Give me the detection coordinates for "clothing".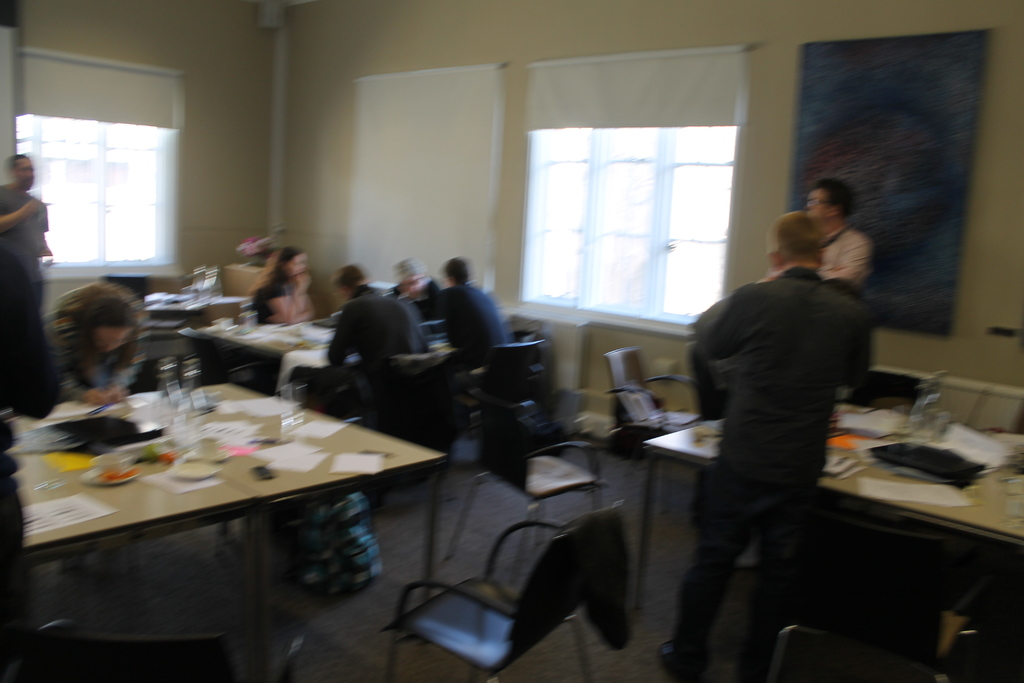
<region>697, 264, 877, 679</region>.
